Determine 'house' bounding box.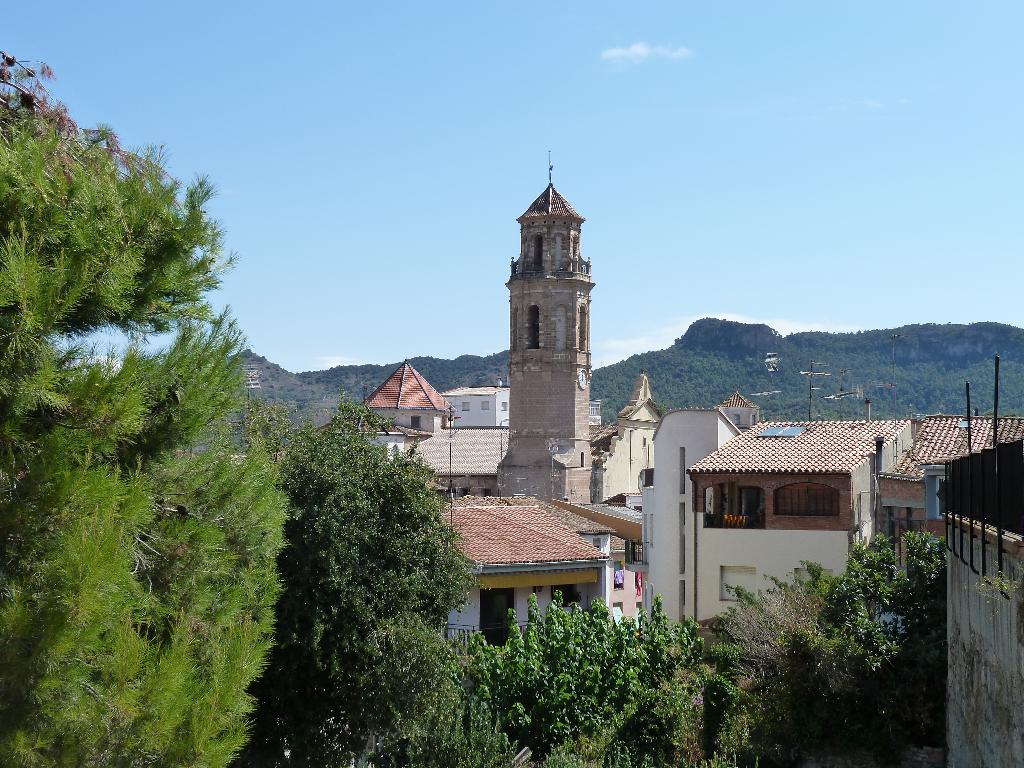
Determined: <bbox>500, 182, 597, 539</bbox>.
